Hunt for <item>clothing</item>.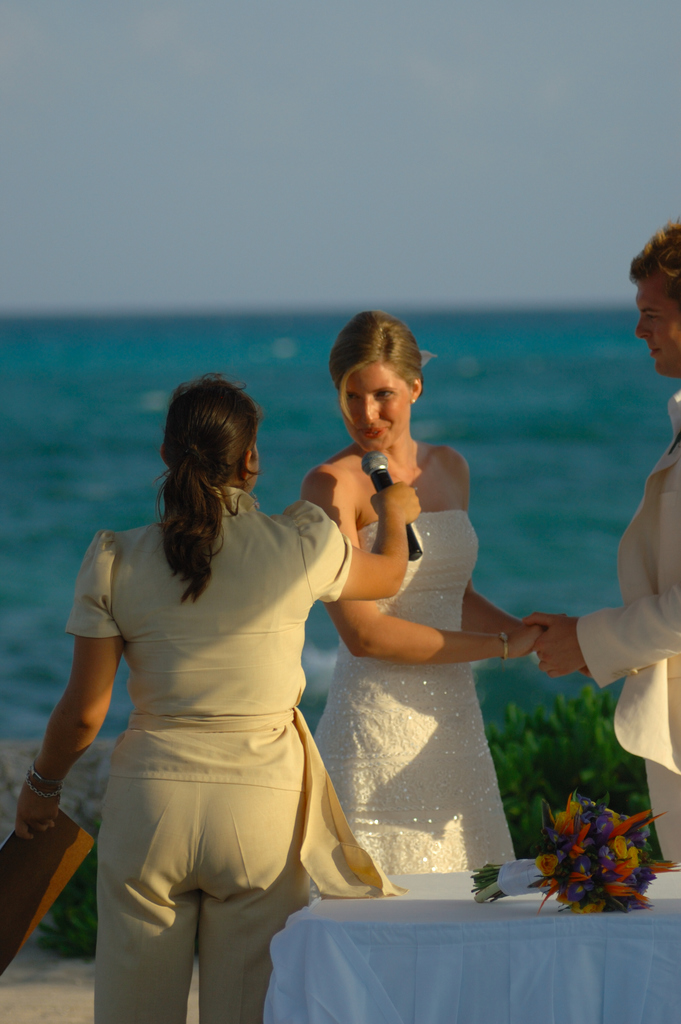
Hunted down at bbox=(335, 511, 518, 889).
